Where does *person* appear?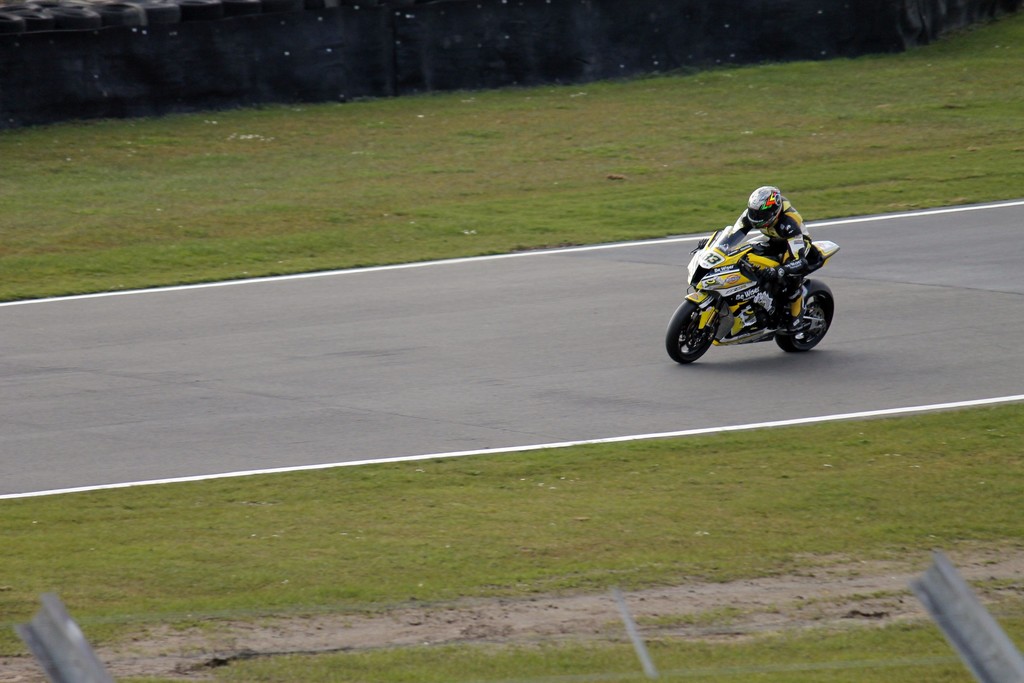
Appears at 696/181/811/337.
